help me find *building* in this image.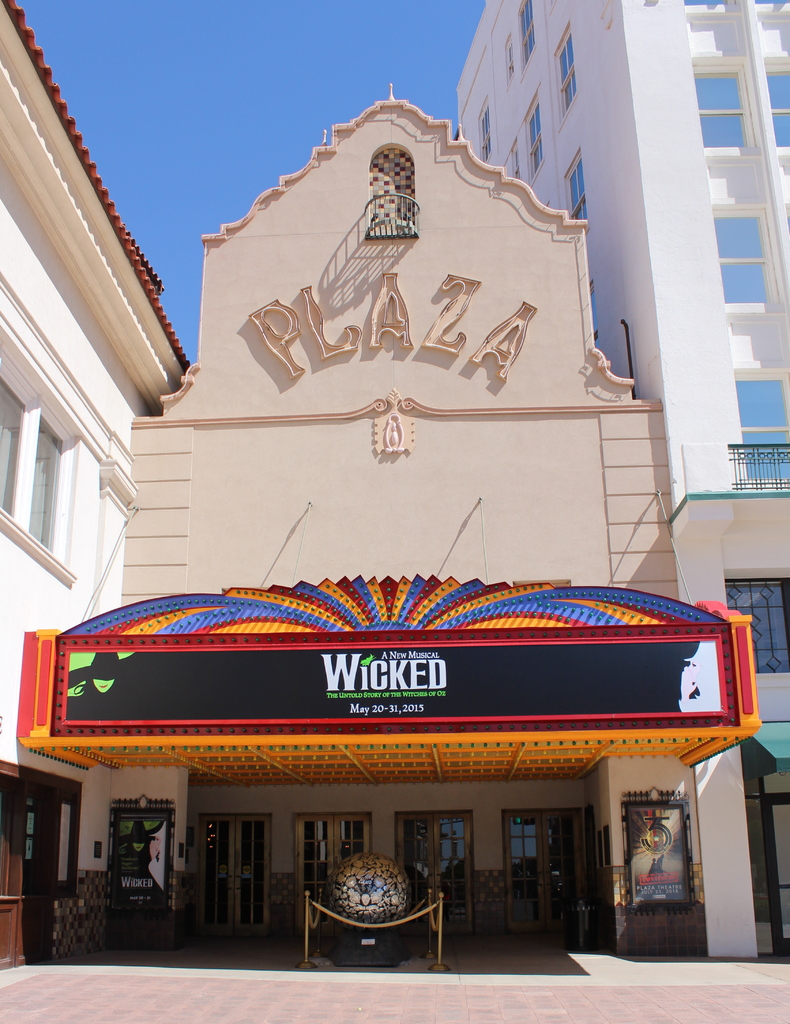
Found it: 455 0 789 962.
